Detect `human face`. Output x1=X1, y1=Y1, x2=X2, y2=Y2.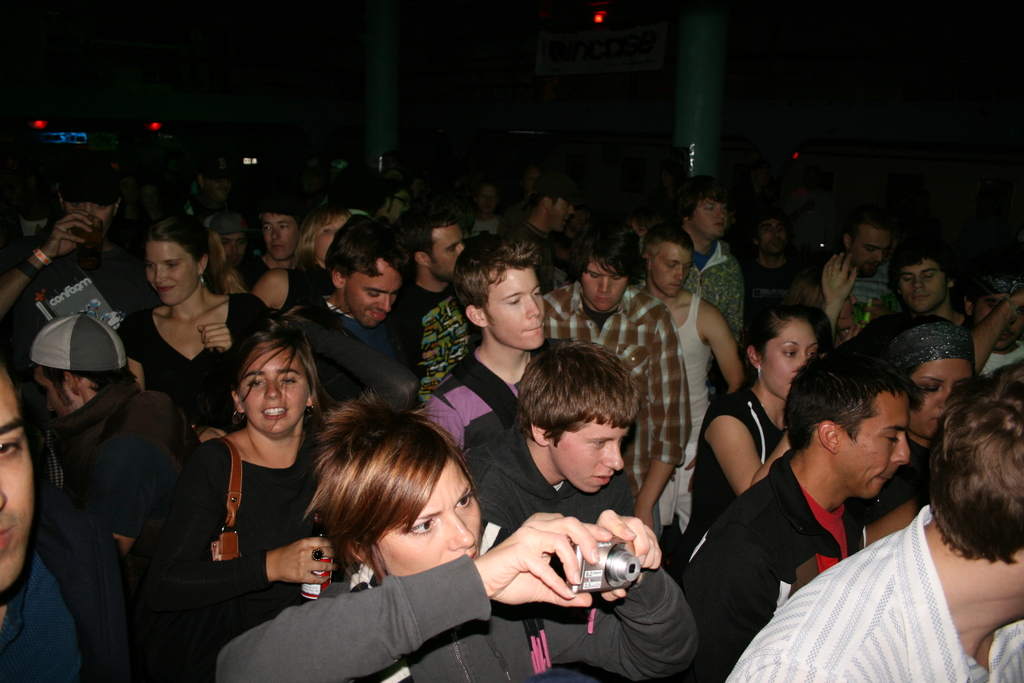
x1=345, y1=256, x2=409, y2=324.
